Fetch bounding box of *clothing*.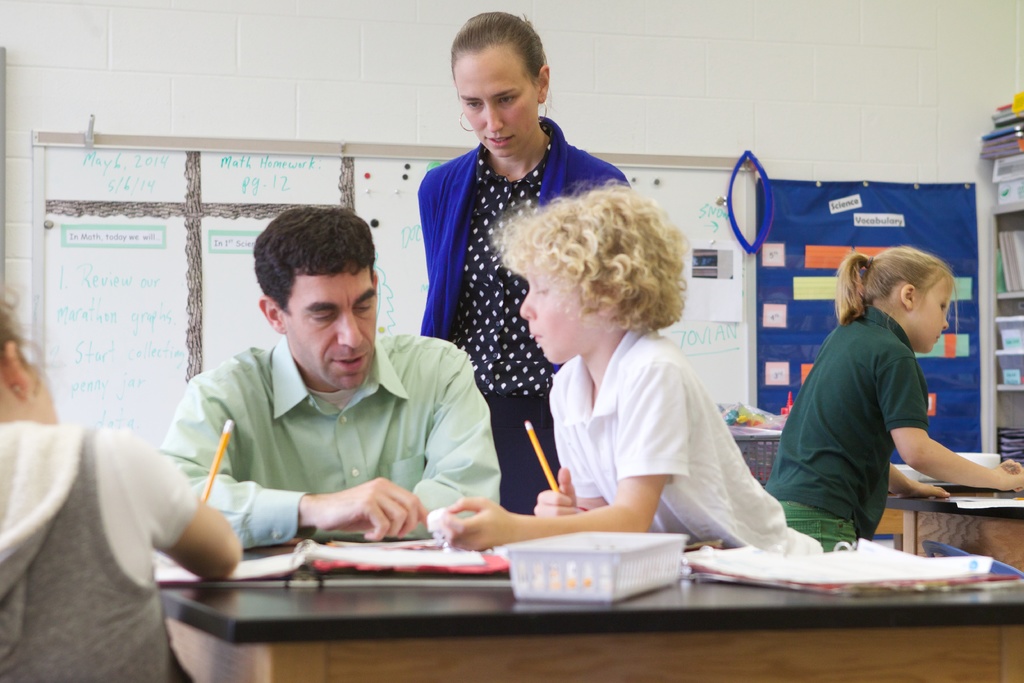
Bbox: pyautogui.locateOnScreen(774, 304, 925, 555).
